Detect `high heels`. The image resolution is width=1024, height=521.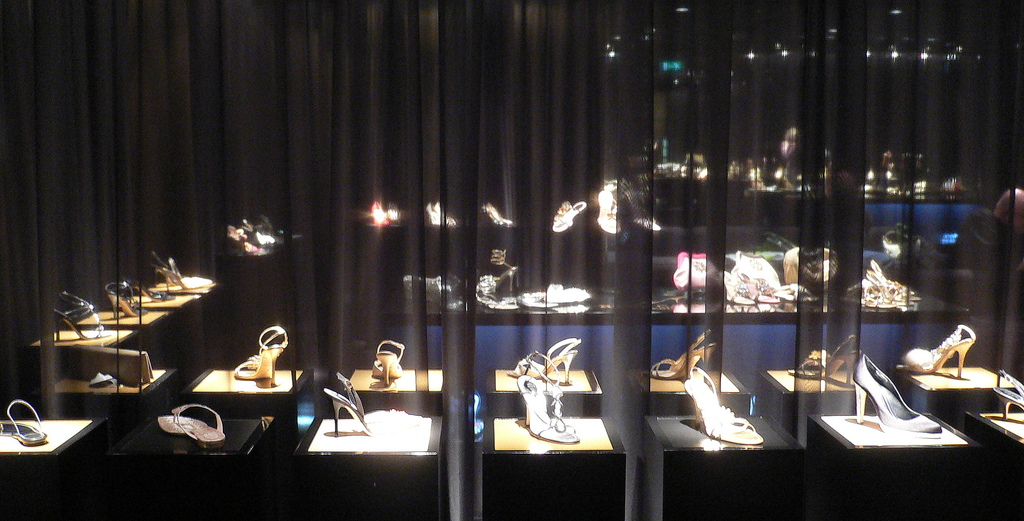
locate(237, 327, 289, 385).
